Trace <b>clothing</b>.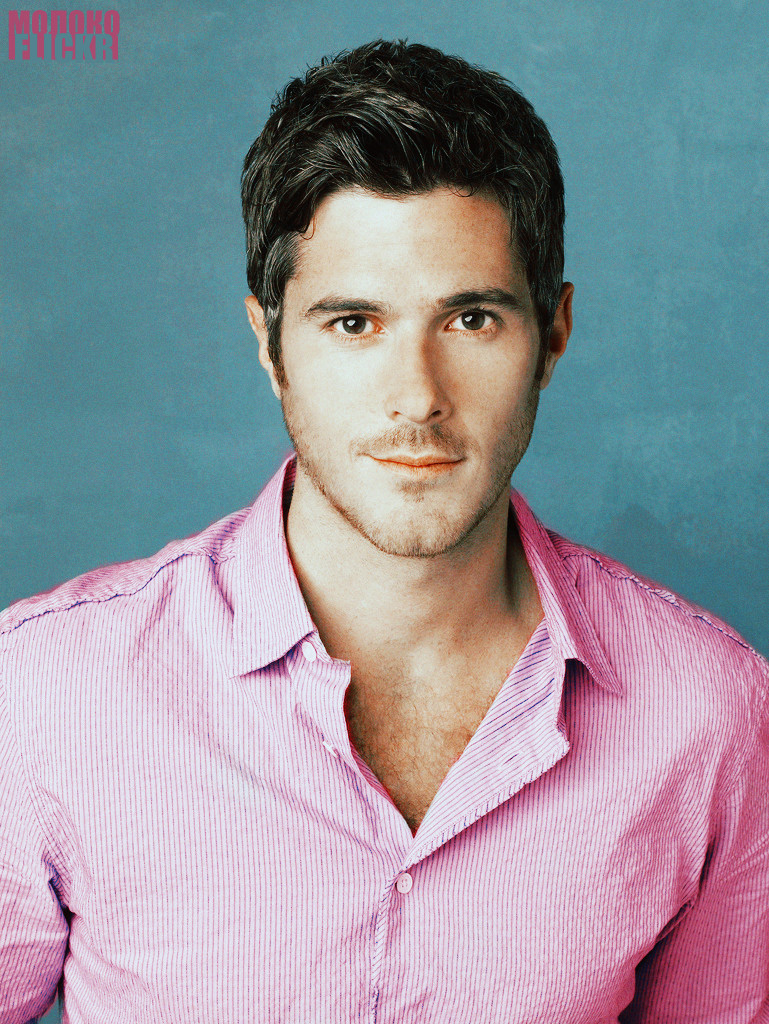
Traced to (0, 454, 766, 1023).
